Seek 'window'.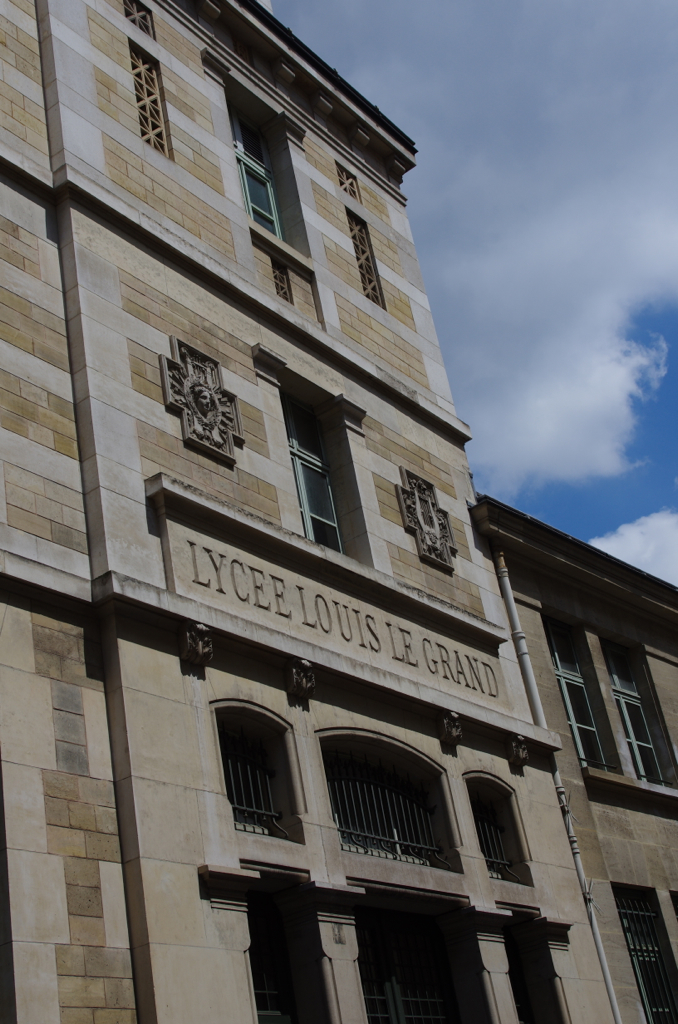
bbox=[230, 108, 283, 242].
